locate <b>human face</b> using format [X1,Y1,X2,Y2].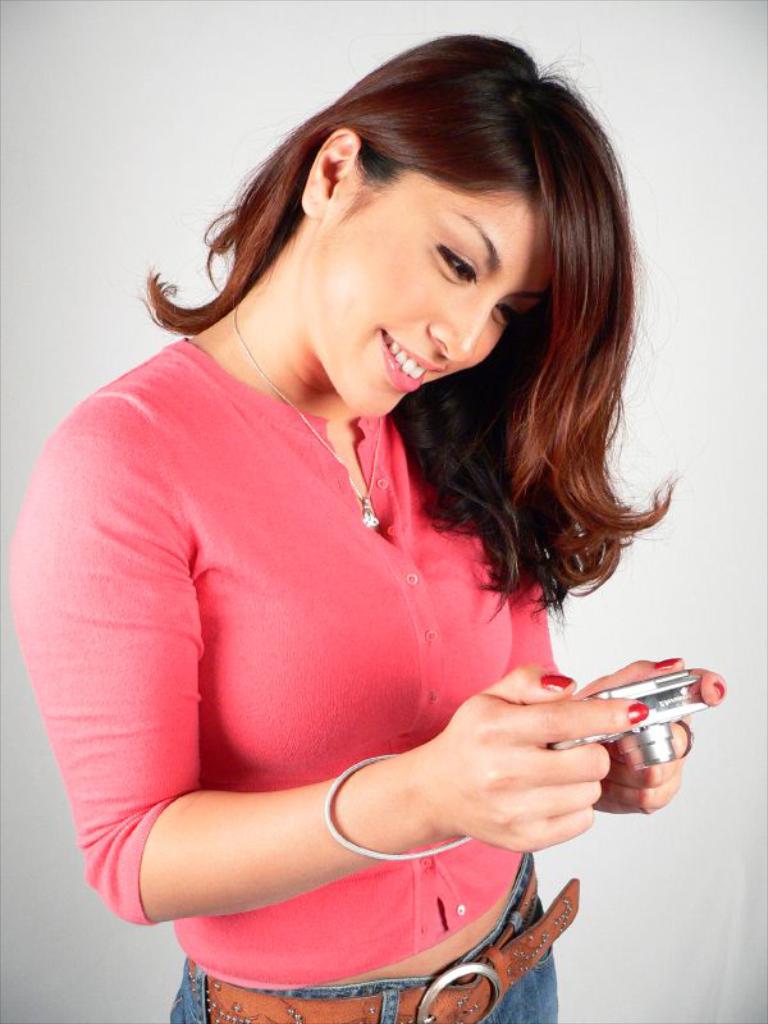
[294,197,549,424].
